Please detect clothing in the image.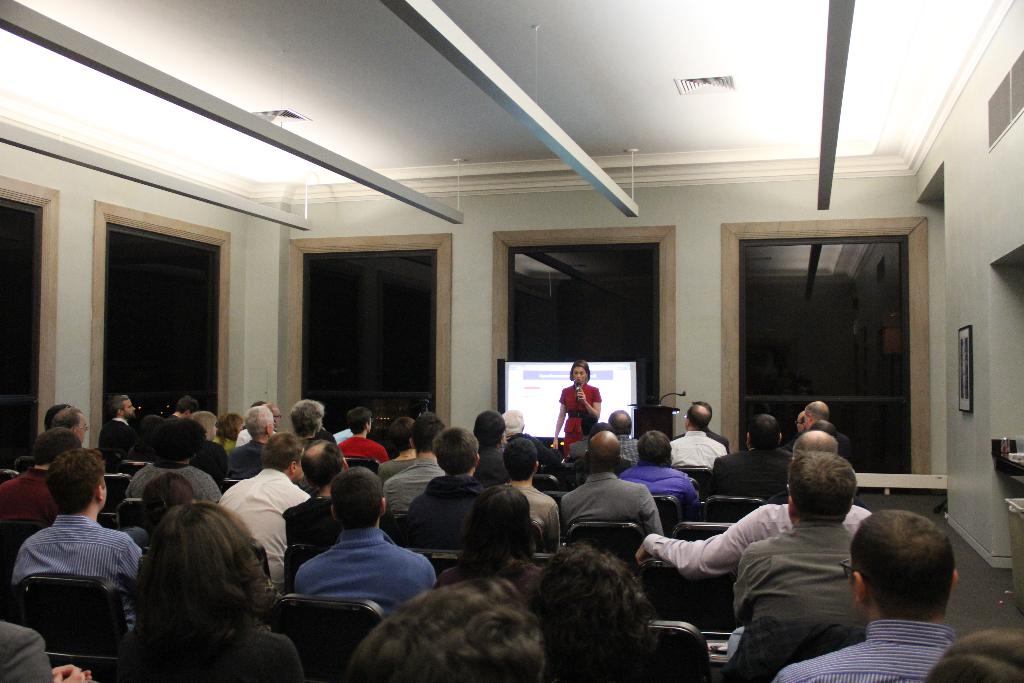
(left=674, top=428, right=721, bottom=470).
